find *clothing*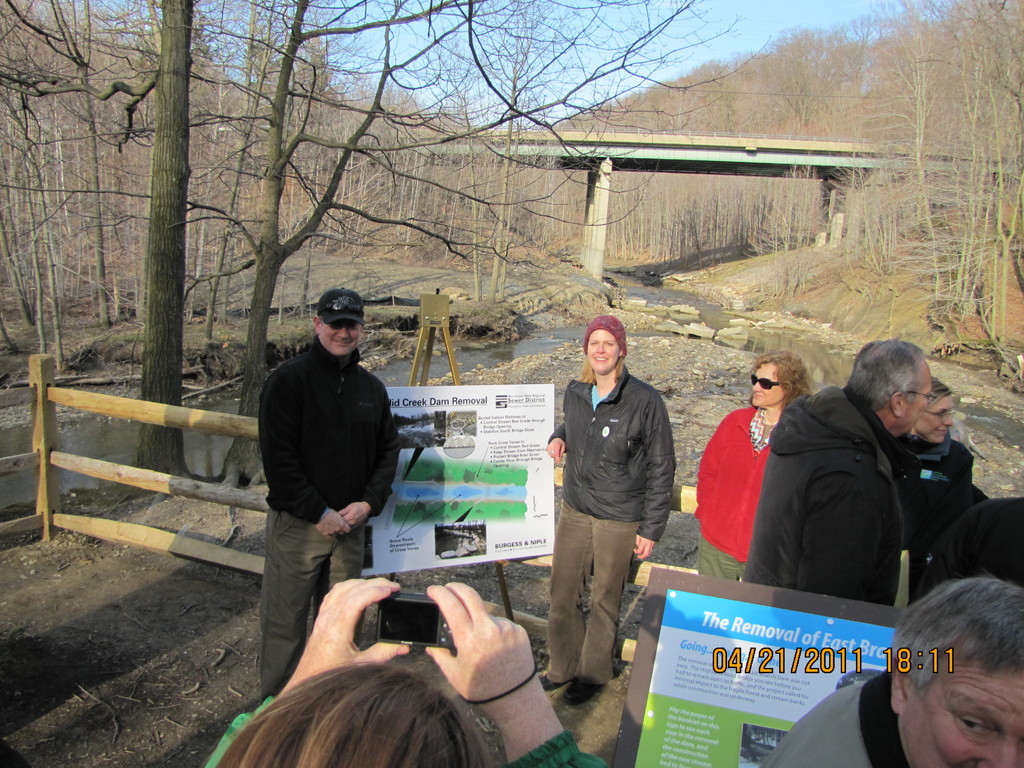
pyautogui.locateOnScreen(259, 332, 401, 705)
